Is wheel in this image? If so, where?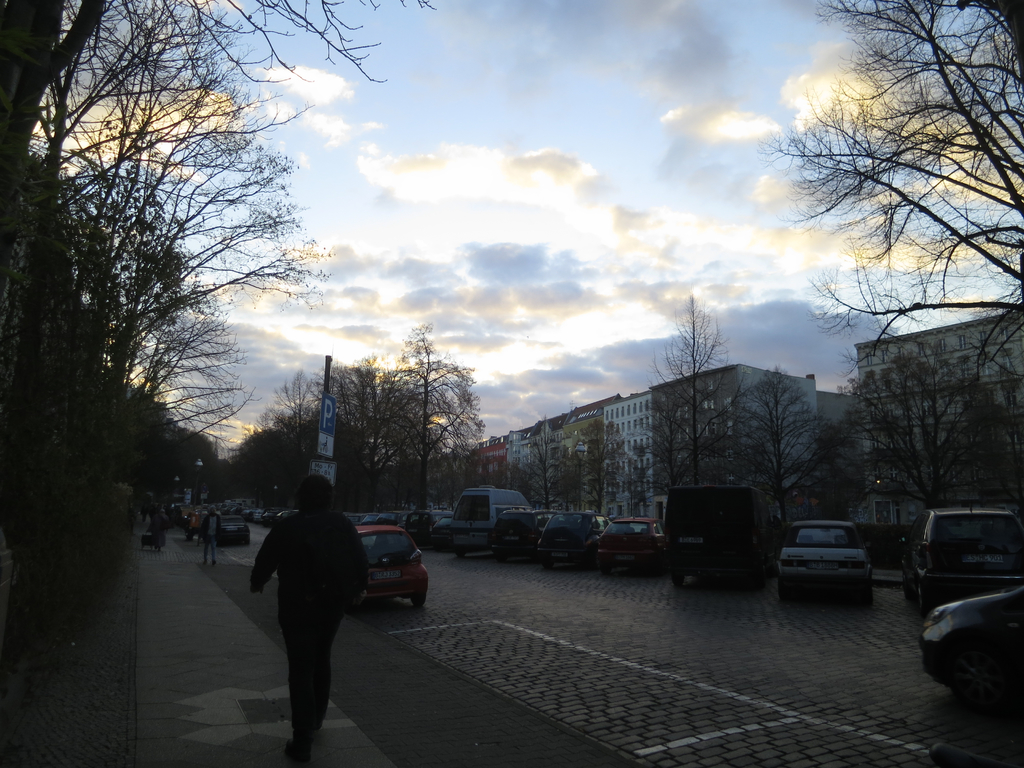
Yes, at (668, 573, 687, 586).
